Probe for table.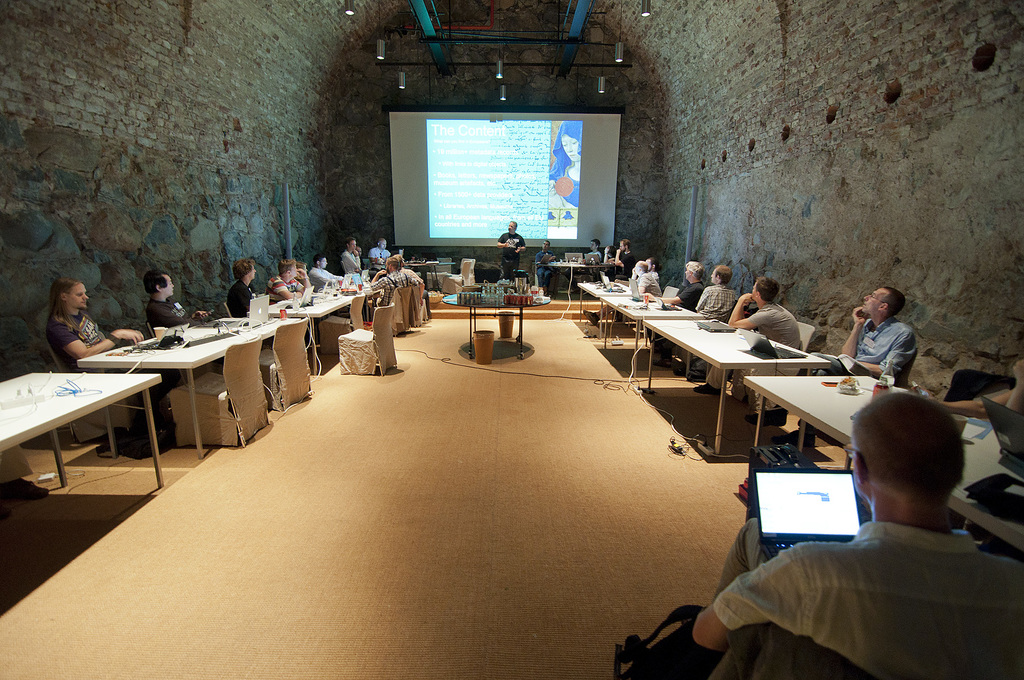
Probe result: pyautogui.locateOnScreen(572, 273, 653, 333).
